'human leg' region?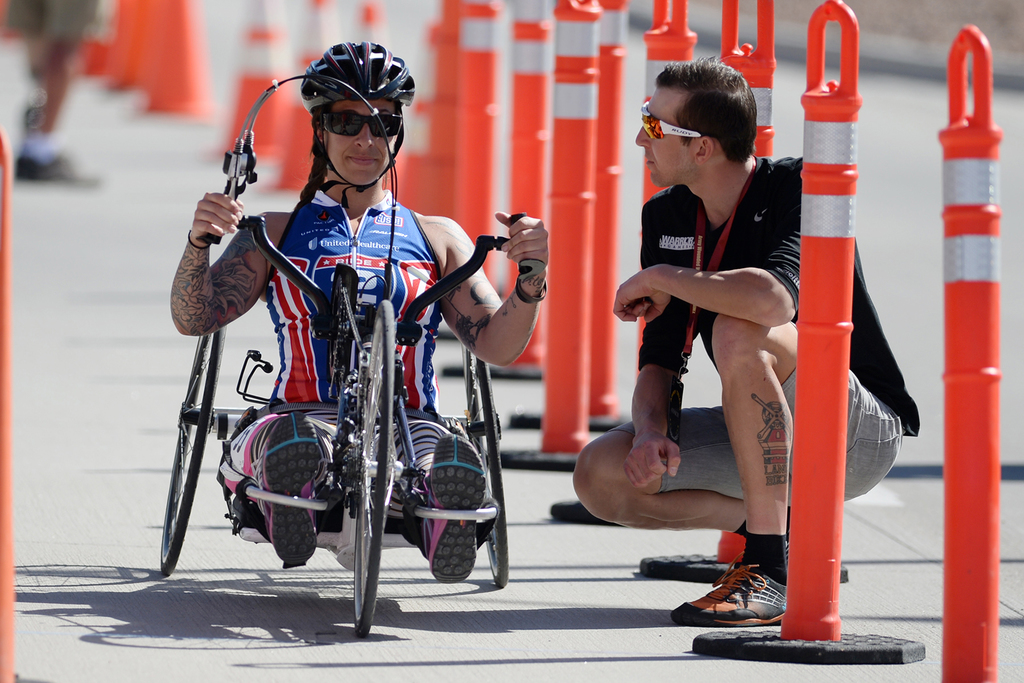
detection(671, 314, 897, 621)
